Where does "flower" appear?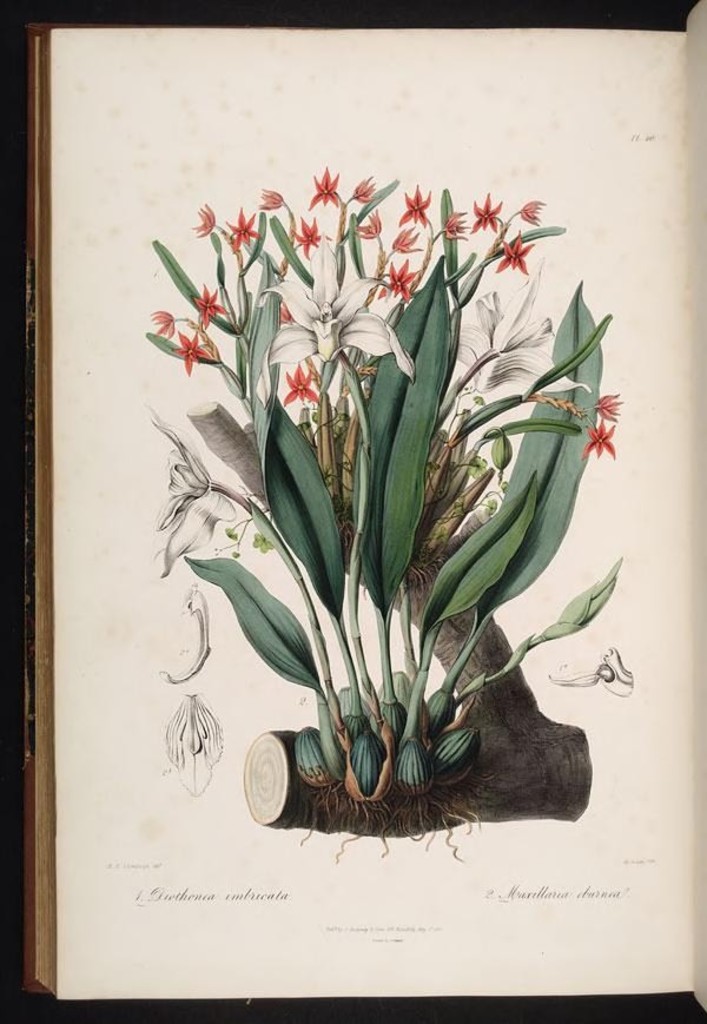
Appears at 444:247:588:397.
